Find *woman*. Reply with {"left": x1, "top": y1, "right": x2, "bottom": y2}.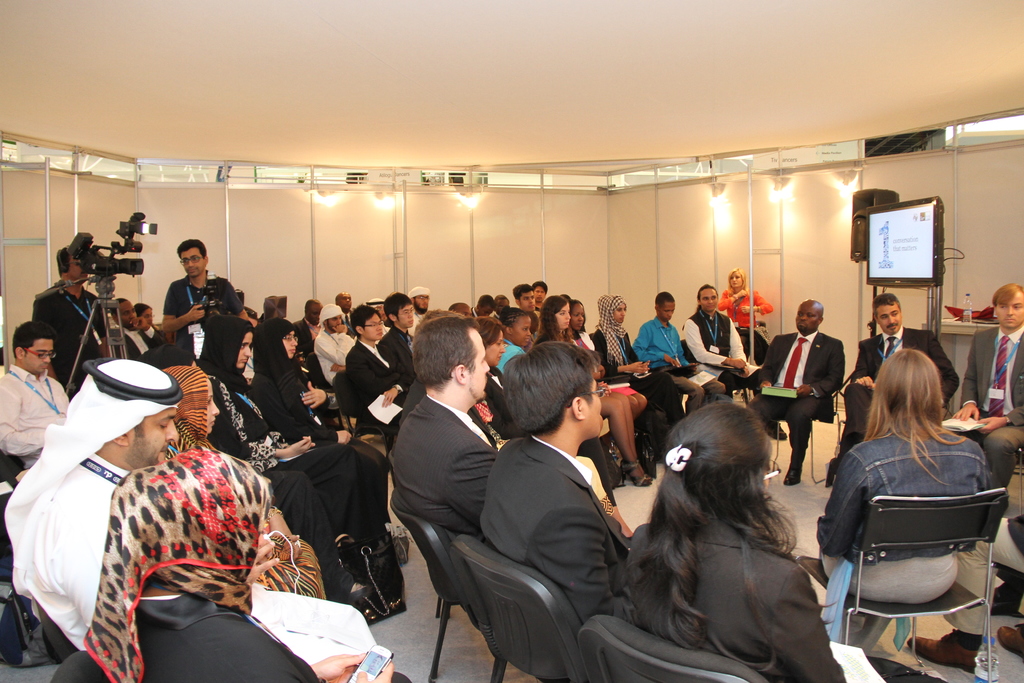
{"left": 570, "top": 299, "right": 645, "bottom": 422}.
